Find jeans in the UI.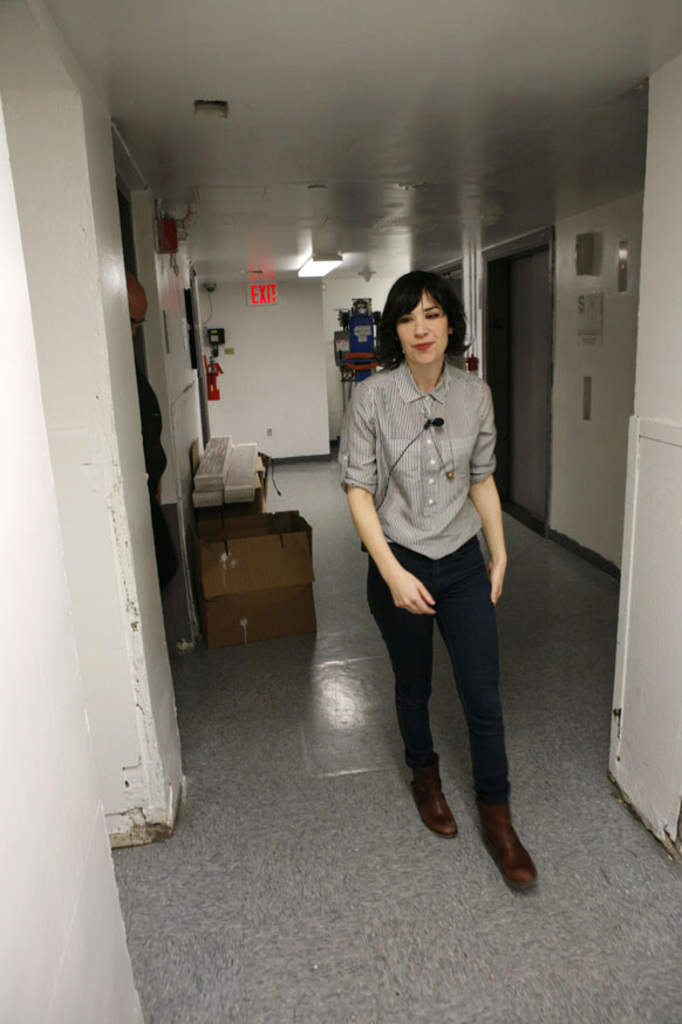
UI element at {"left": 366, "top": 545, "right": 511, "bottom": 806}.
